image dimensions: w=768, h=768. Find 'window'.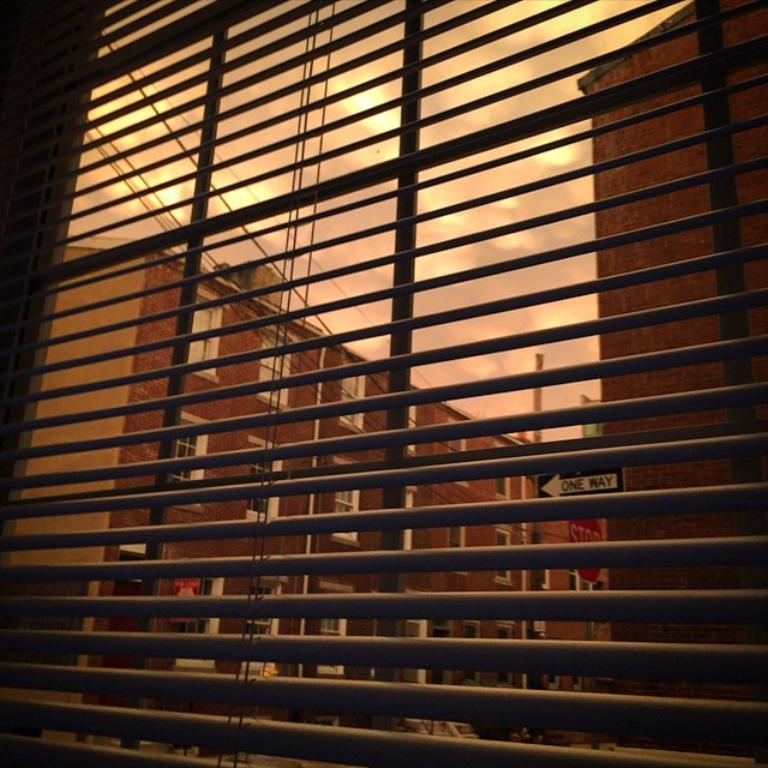
[336,460,365,536].
